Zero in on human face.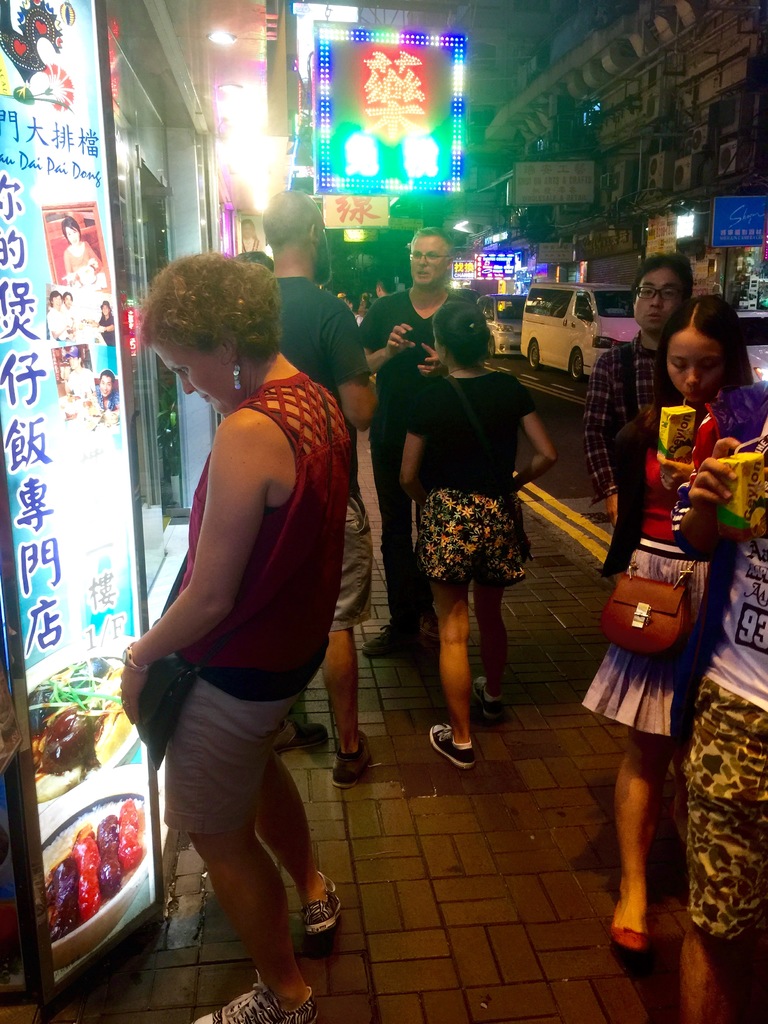
Zeroed in: [x1=668, y1=325, x2=727, y2=404].
